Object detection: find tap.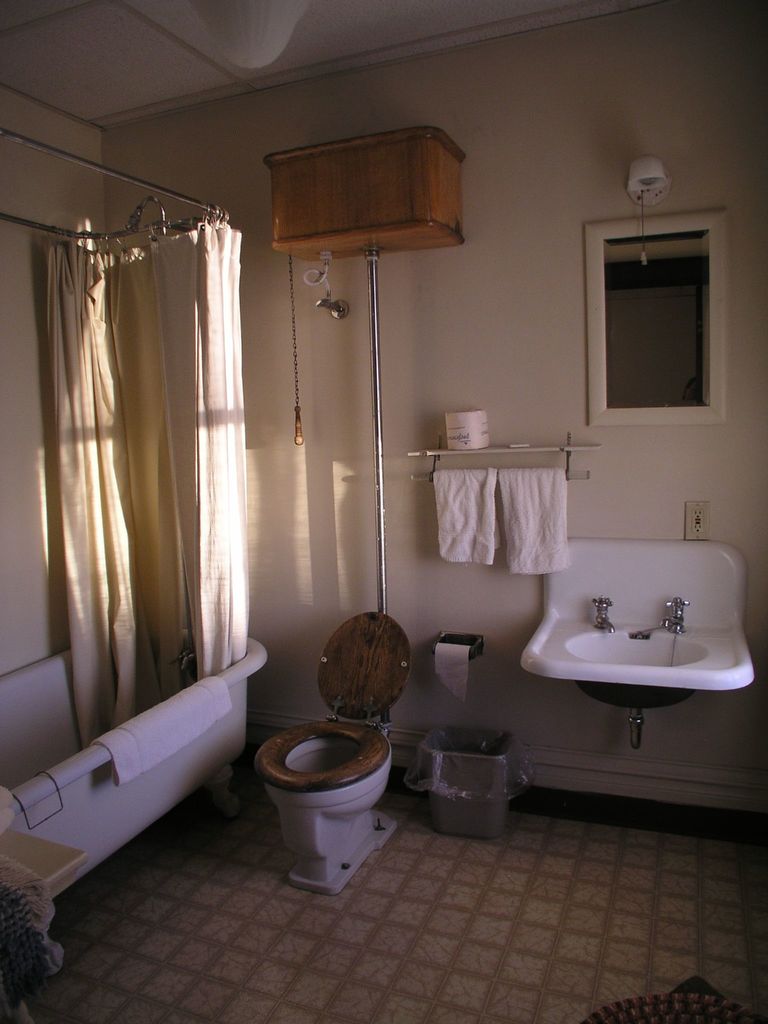
bbox=[588, 592, 620, 634].
